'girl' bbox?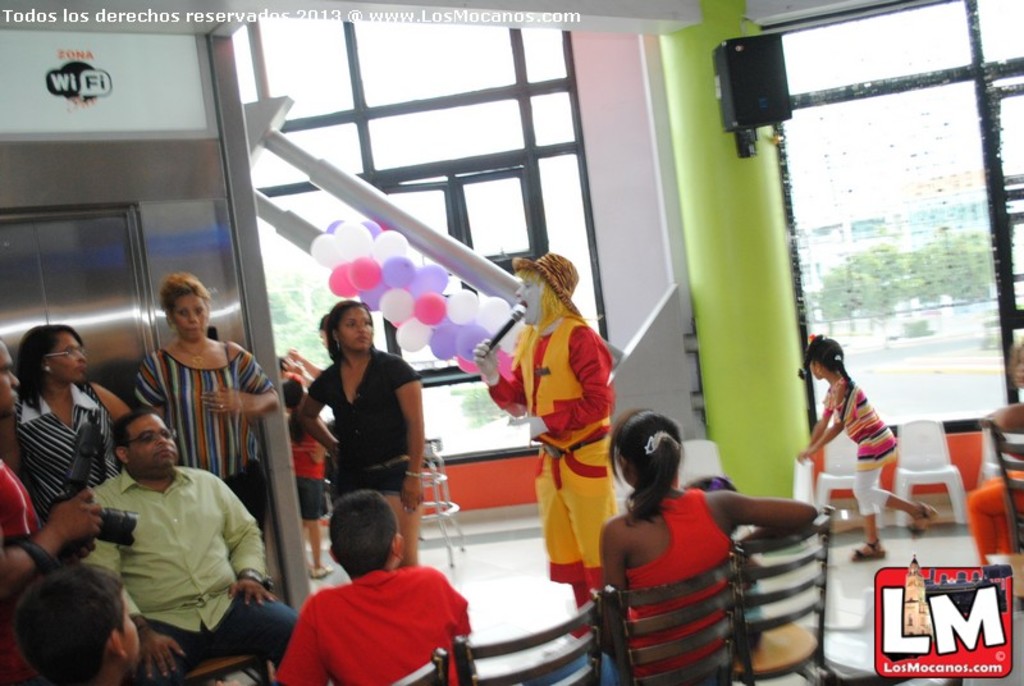
801,325,945,563
